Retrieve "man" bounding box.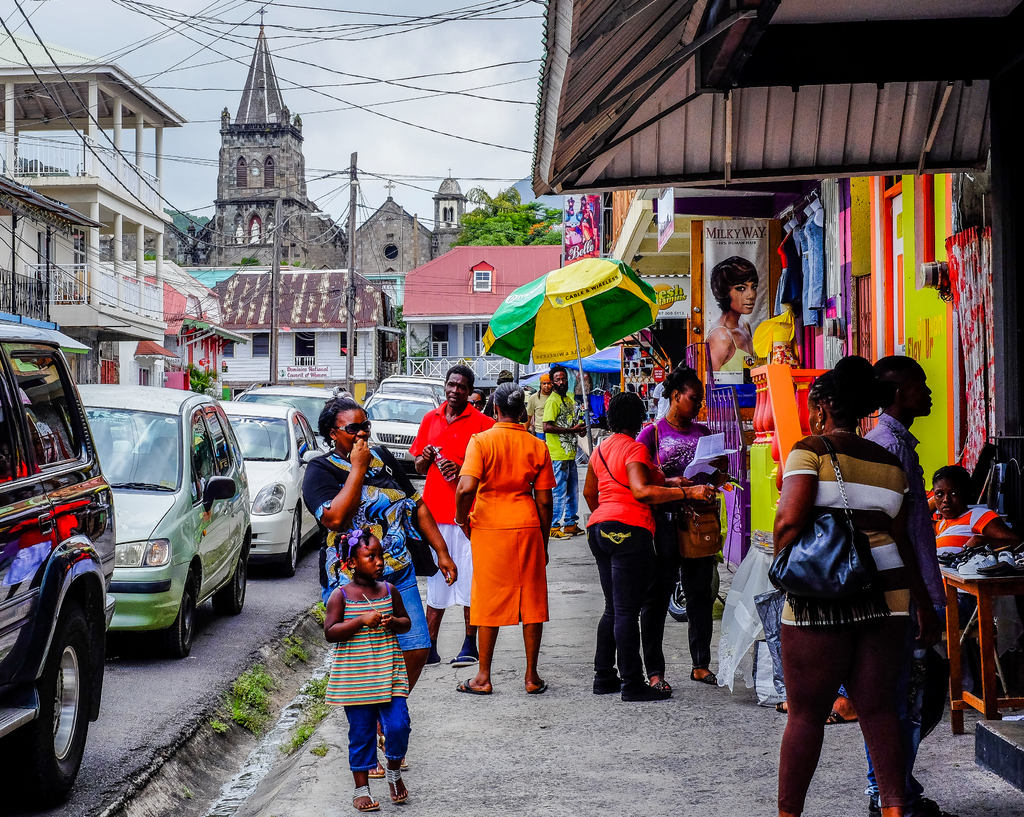
Bounding box: (525,369,577,539).
